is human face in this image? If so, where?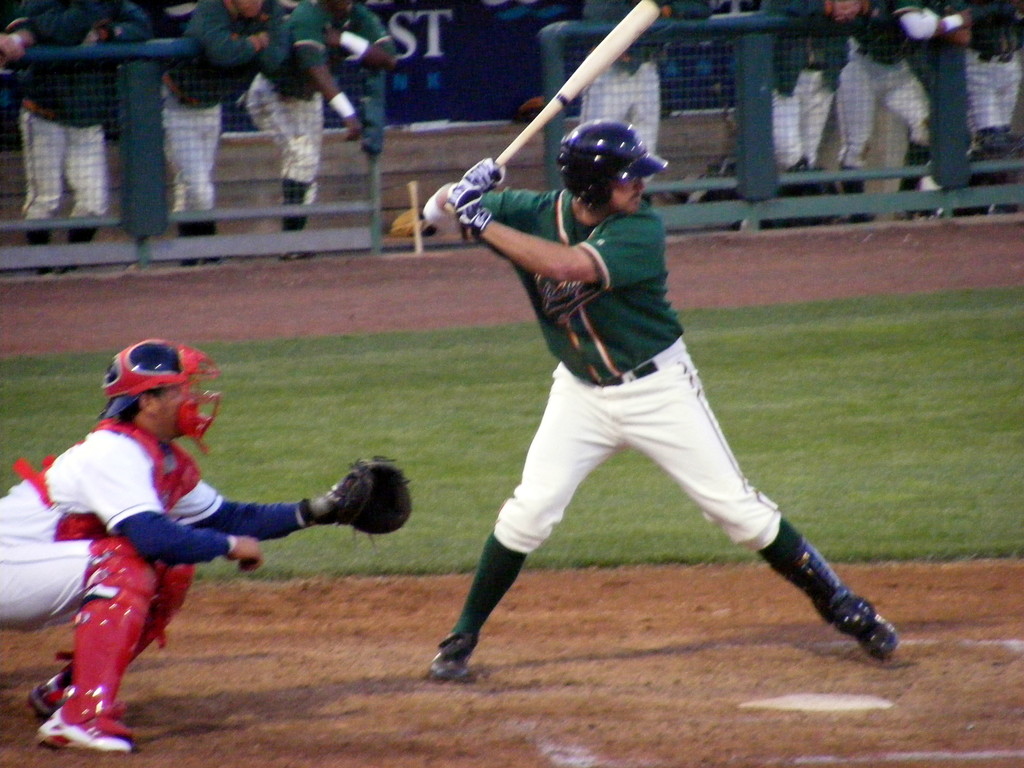
Yes, at [233,0,265,18].
